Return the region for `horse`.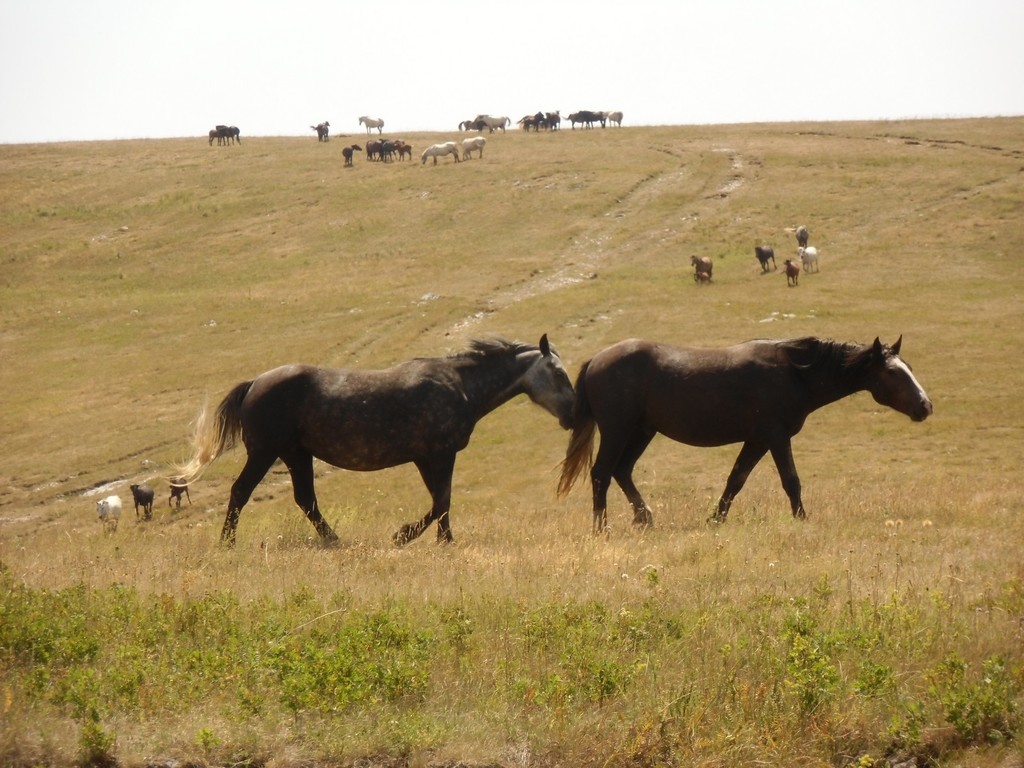
(308,118,331,145).
